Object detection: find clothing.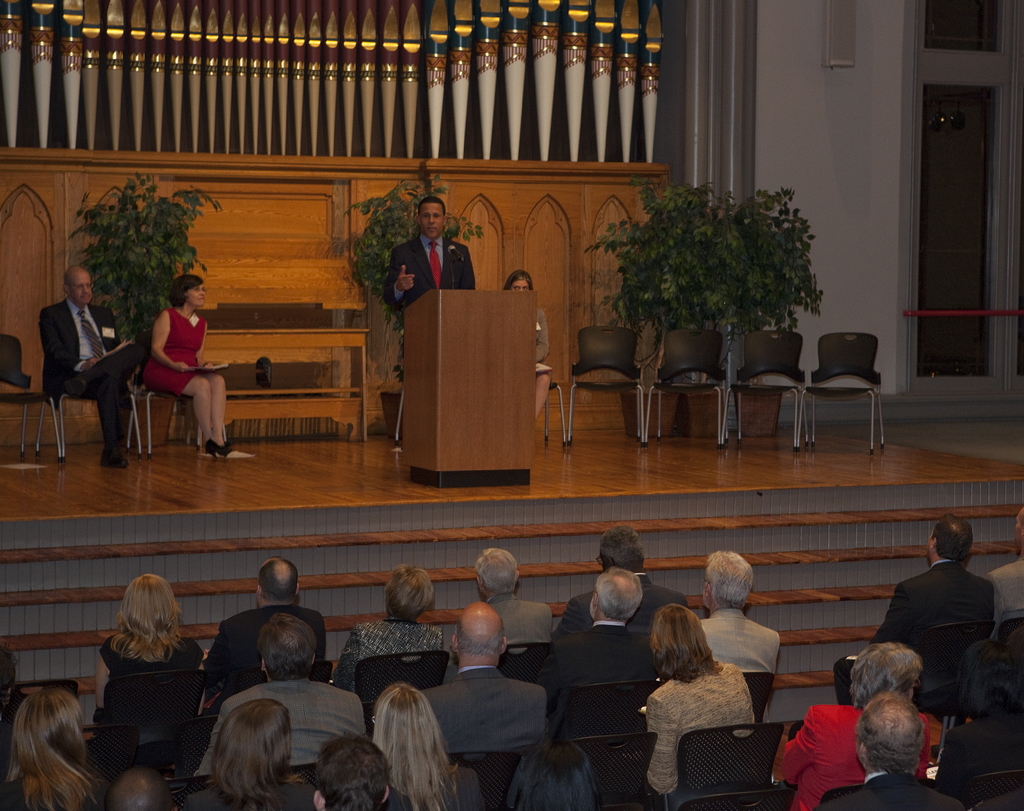
bbox(527, 303, 550, 384).
